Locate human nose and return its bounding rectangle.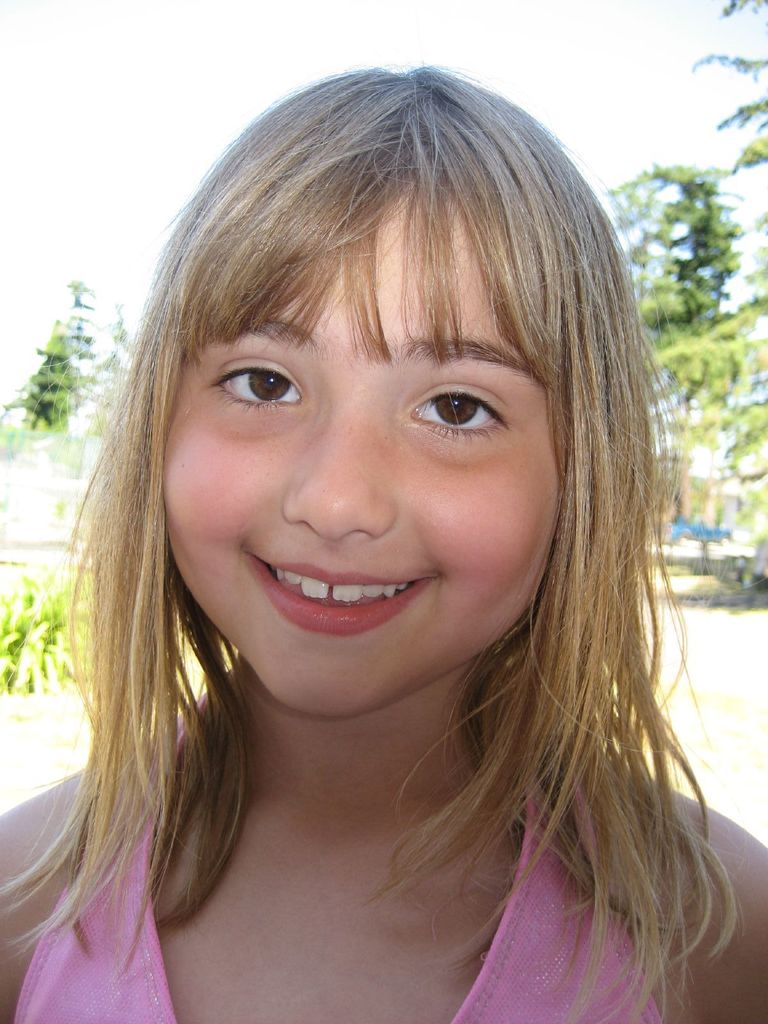
pyautogui.locateOnScreen(285, 399, 401, 540).
